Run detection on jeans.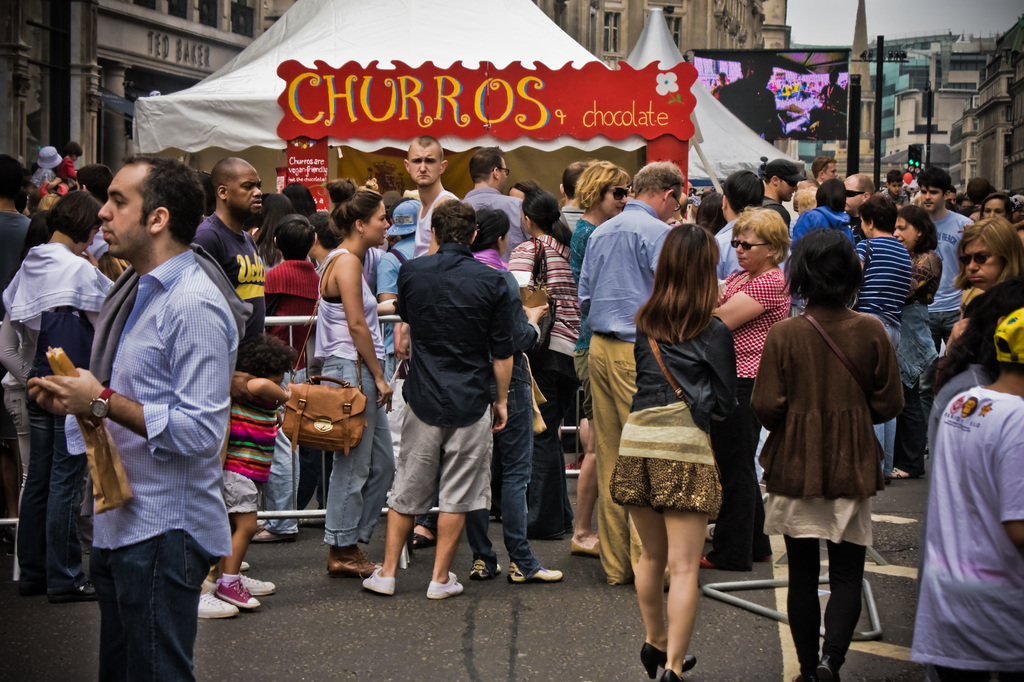
Result: crop(24, 393, 84, 598).
